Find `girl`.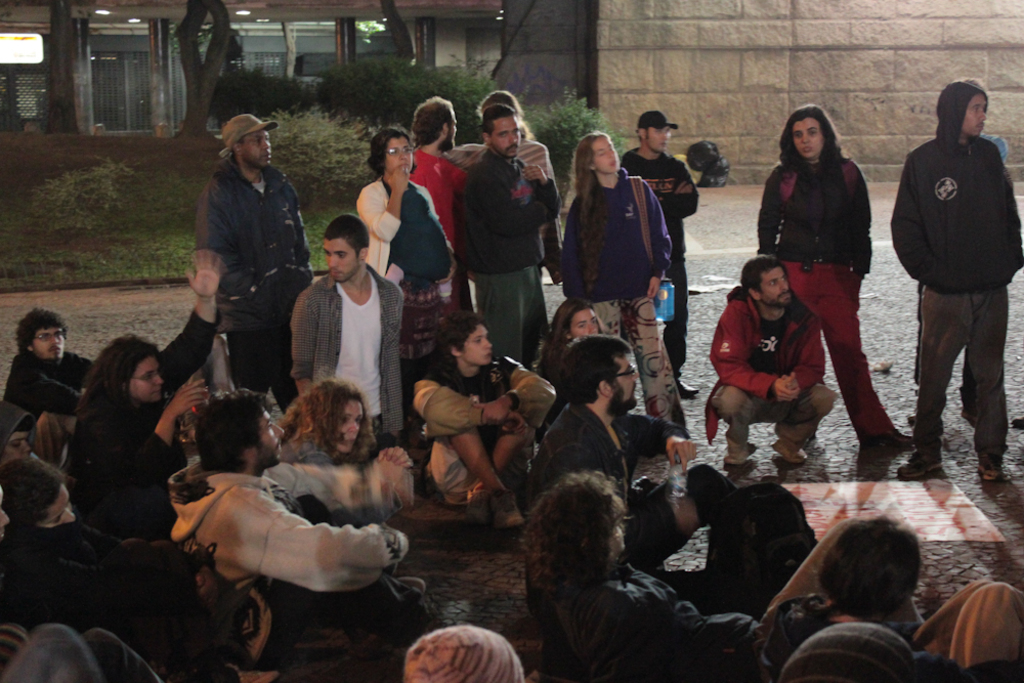
x1=66, y1=264, x2=222, y2=532.
